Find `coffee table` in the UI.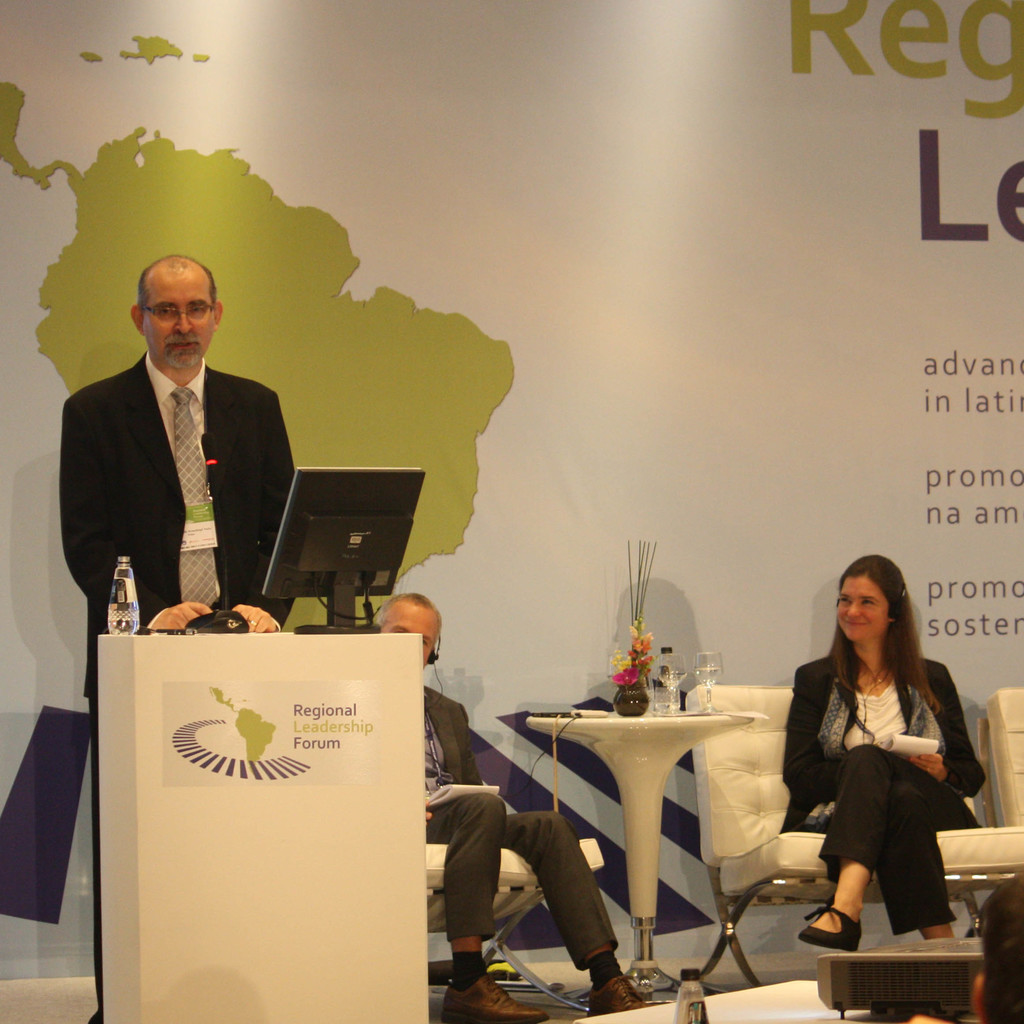
UI element at l=524, t=706, r=755, b=998.
